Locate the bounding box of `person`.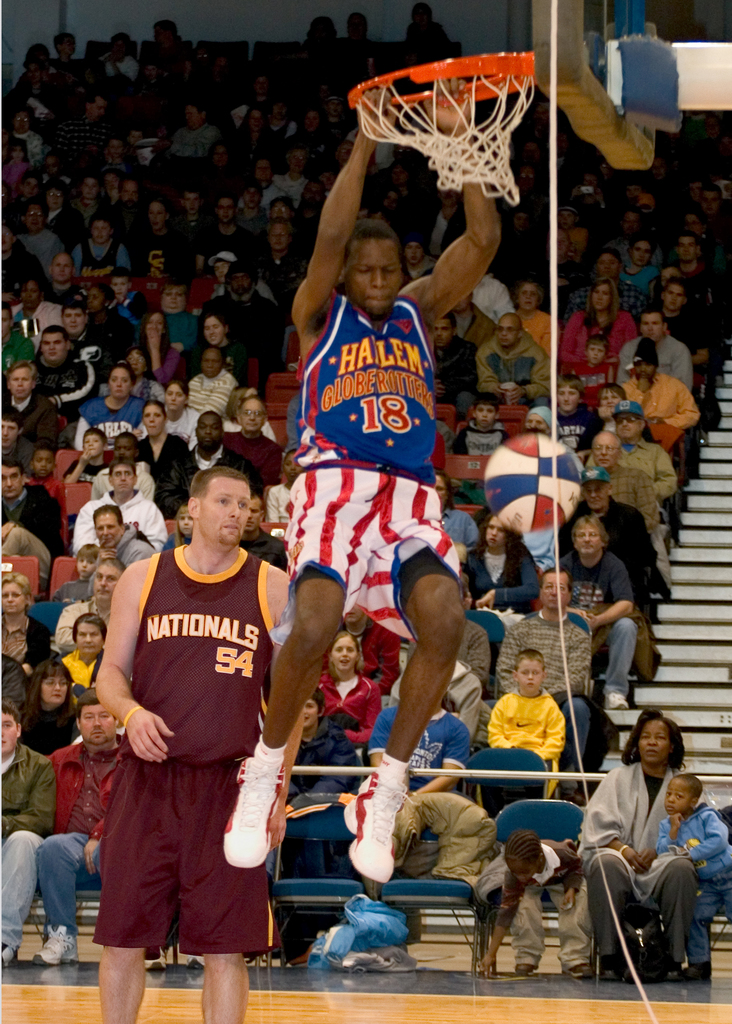
Bounding box: box(137, 405, 202, 522).
